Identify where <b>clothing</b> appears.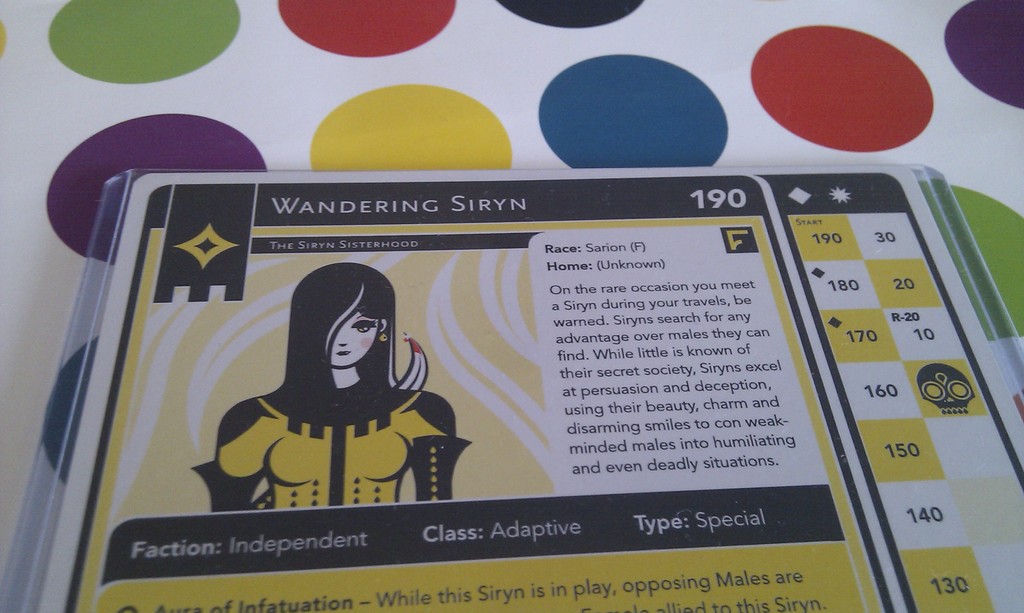
Appears at x1=187, y1=388, x2=467, y2=507.
